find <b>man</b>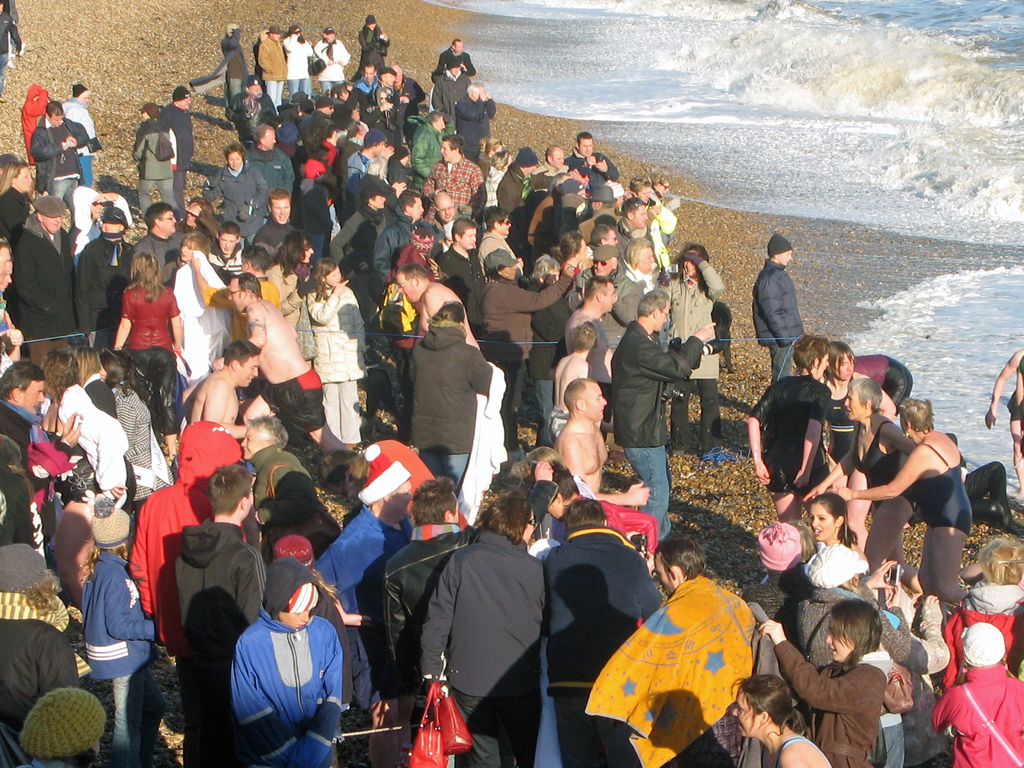
x1=374 y1=481 x2=481 y2=686
